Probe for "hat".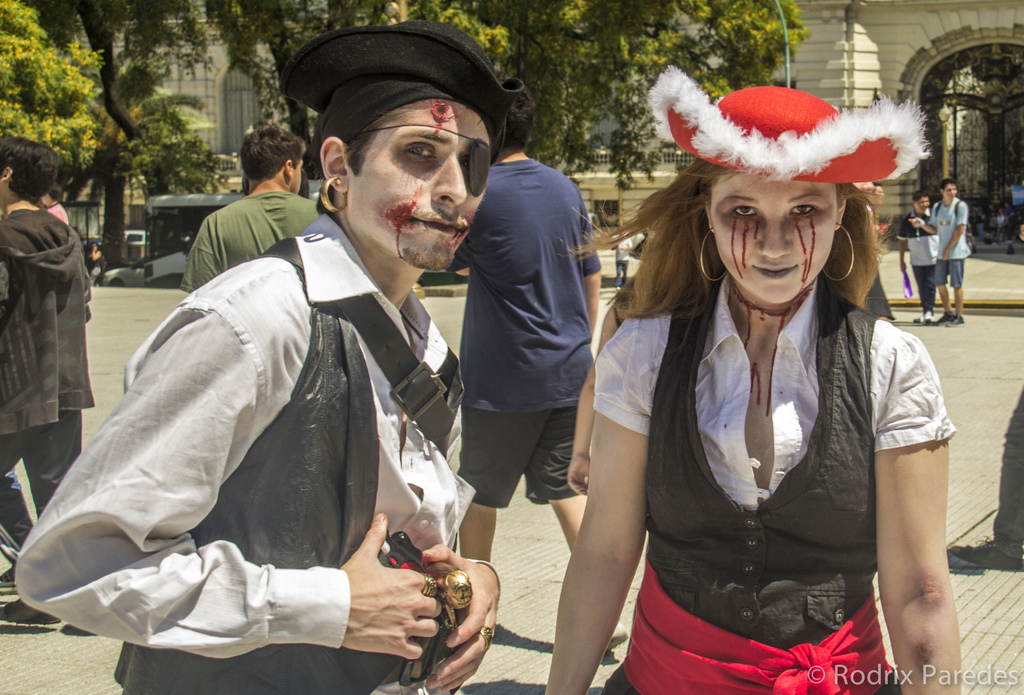
Probe result: (277, 20, 528, 147).
